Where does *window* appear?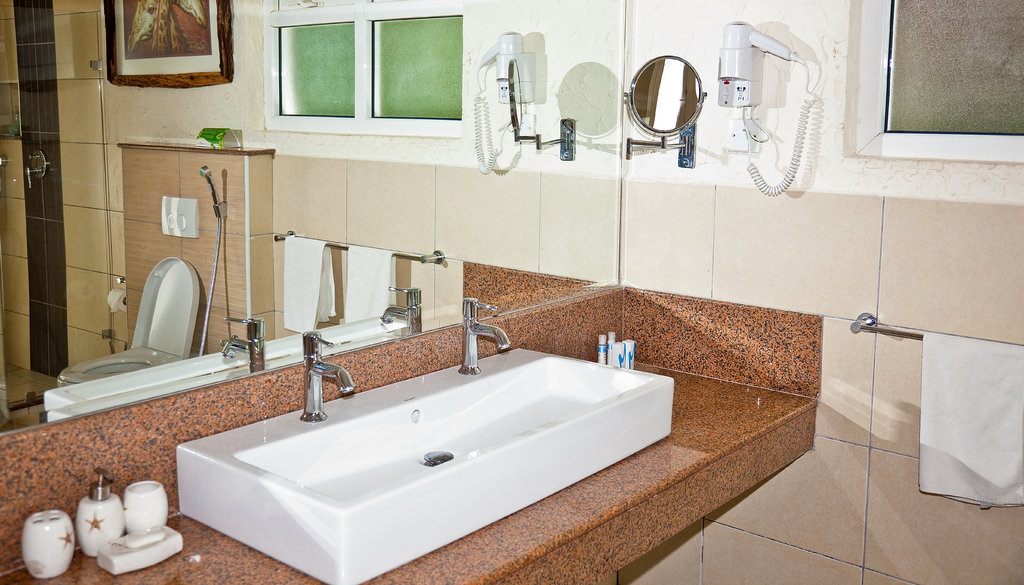
Appears at {"left": 367, "top": 17, "right": 464, "bottom": 119}.
